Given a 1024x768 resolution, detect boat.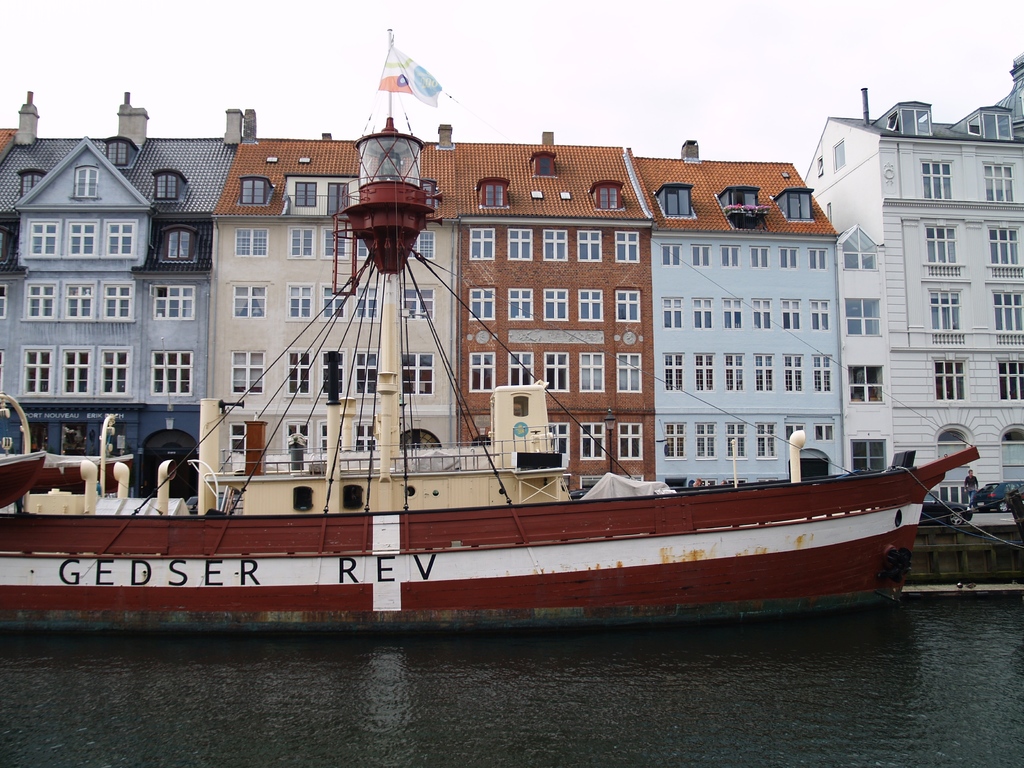
[24,449,134,491].
